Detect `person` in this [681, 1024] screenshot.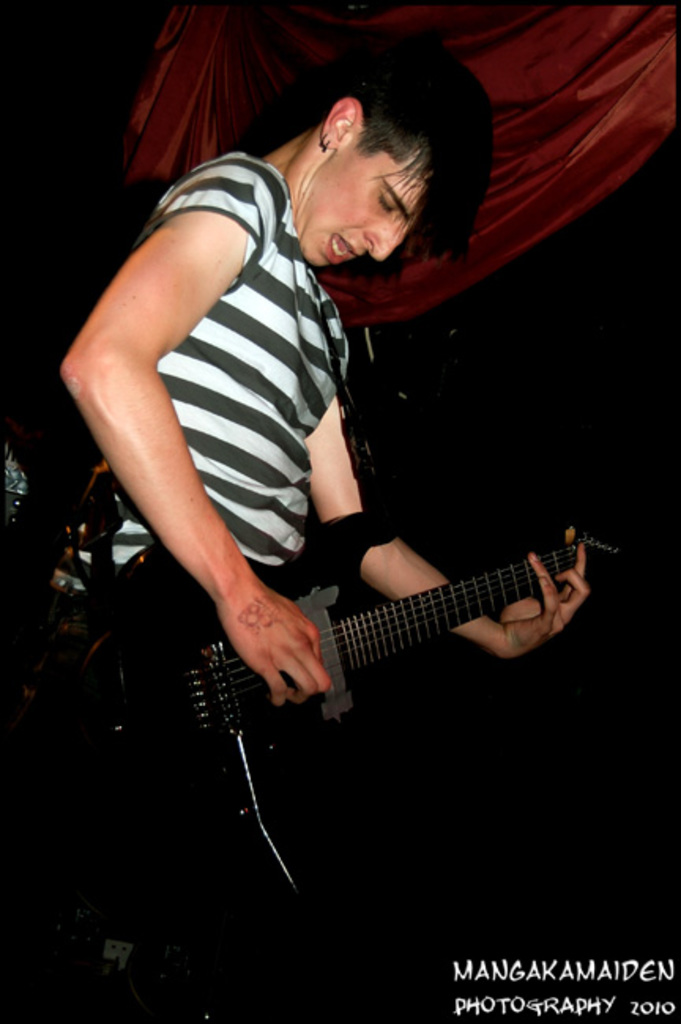
Detection: rect(47, 38, 593, 1022).
